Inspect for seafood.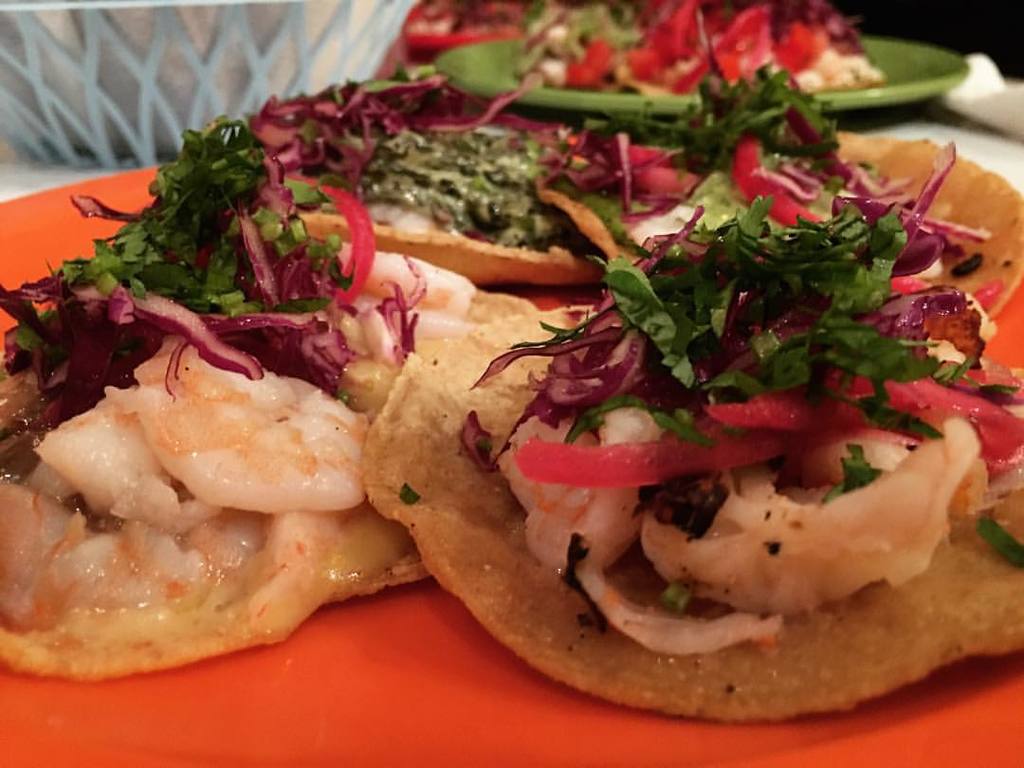
Inspection: <bbox>329, 242, 487, 368</bbox>.
